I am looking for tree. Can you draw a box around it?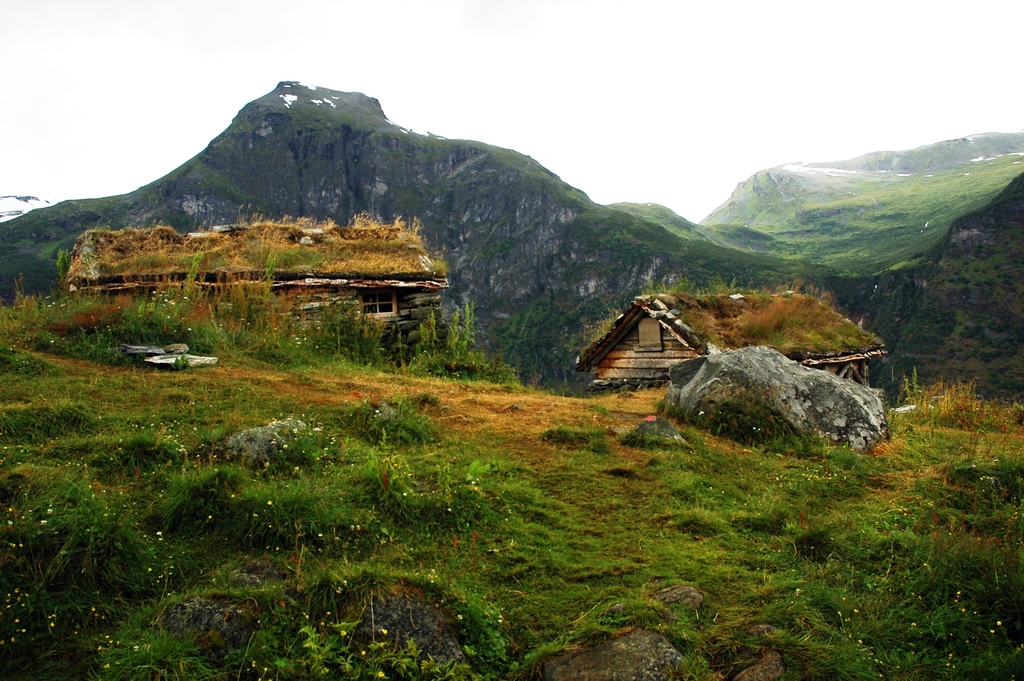
Sure, the bounding box is [412, 296, 519, 384].
